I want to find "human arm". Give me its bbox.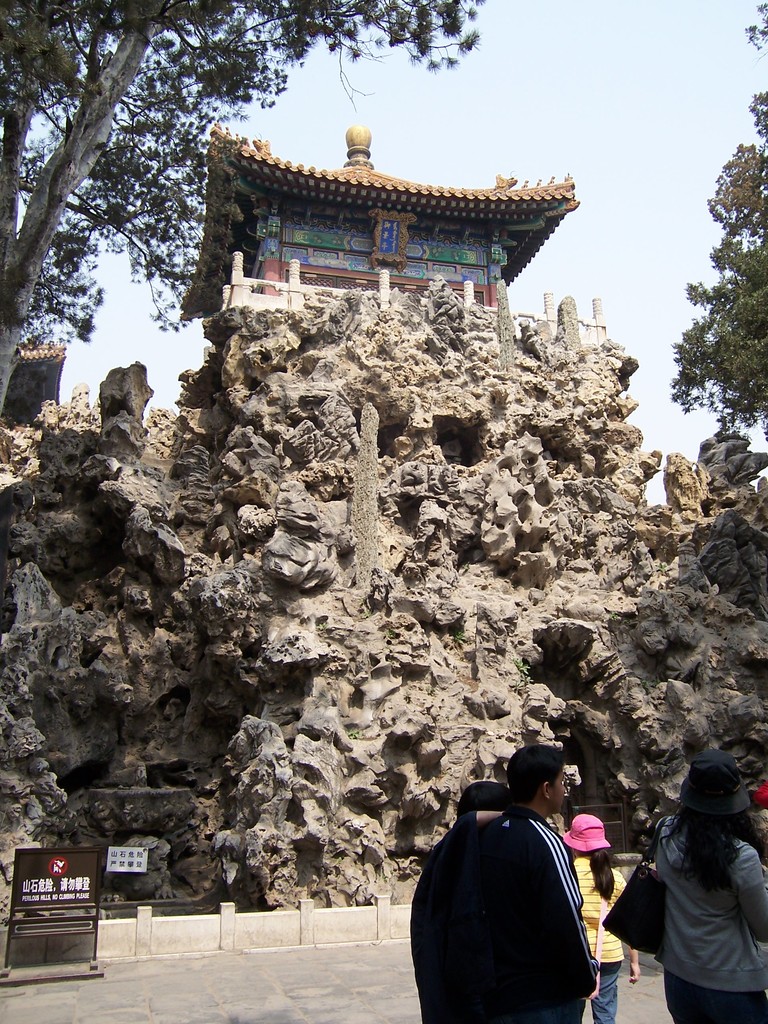
left=604, top=866, right=639, bottom=986.
